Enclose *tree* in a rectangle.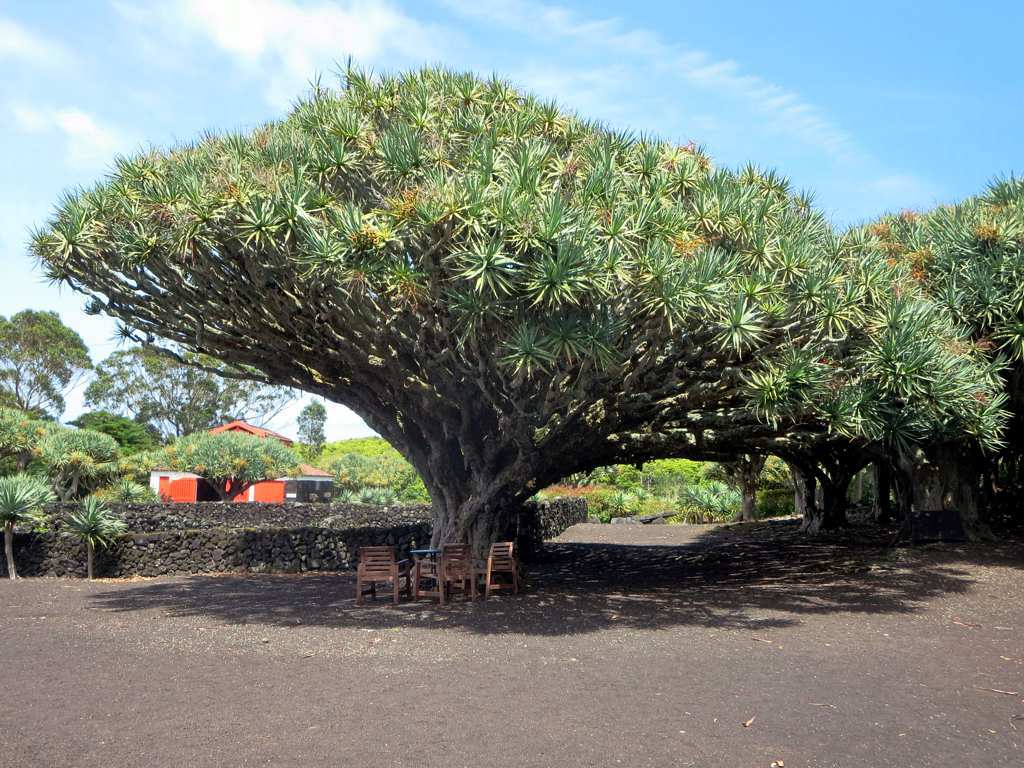
select_region(289, 398, 322, 470).
